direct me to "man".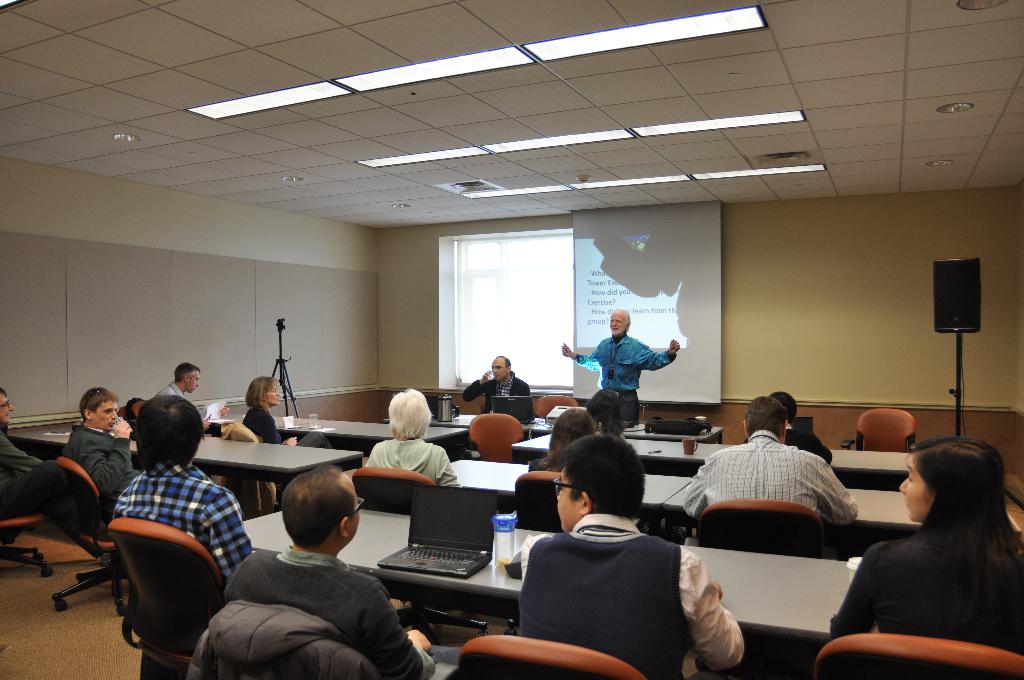
Direction: 557, 303, 685, 416.
